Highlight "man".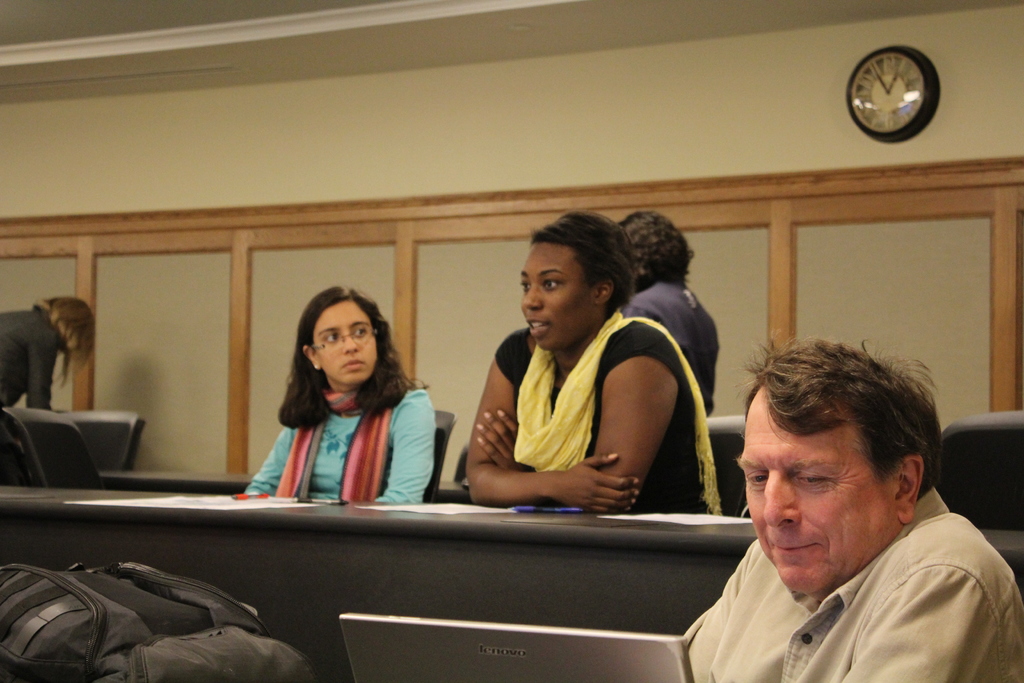
Highlighted region: bbox=[650, 349, 1023, 682].
